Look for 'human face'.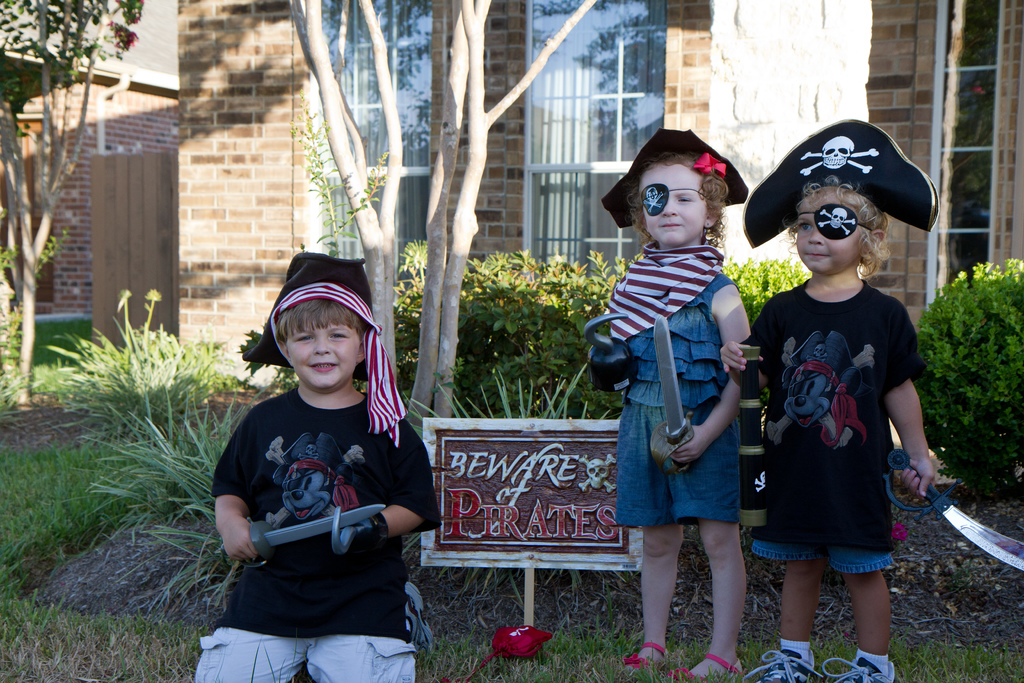
Found: [x1=285, y1=313, x2=360, y2=393].
